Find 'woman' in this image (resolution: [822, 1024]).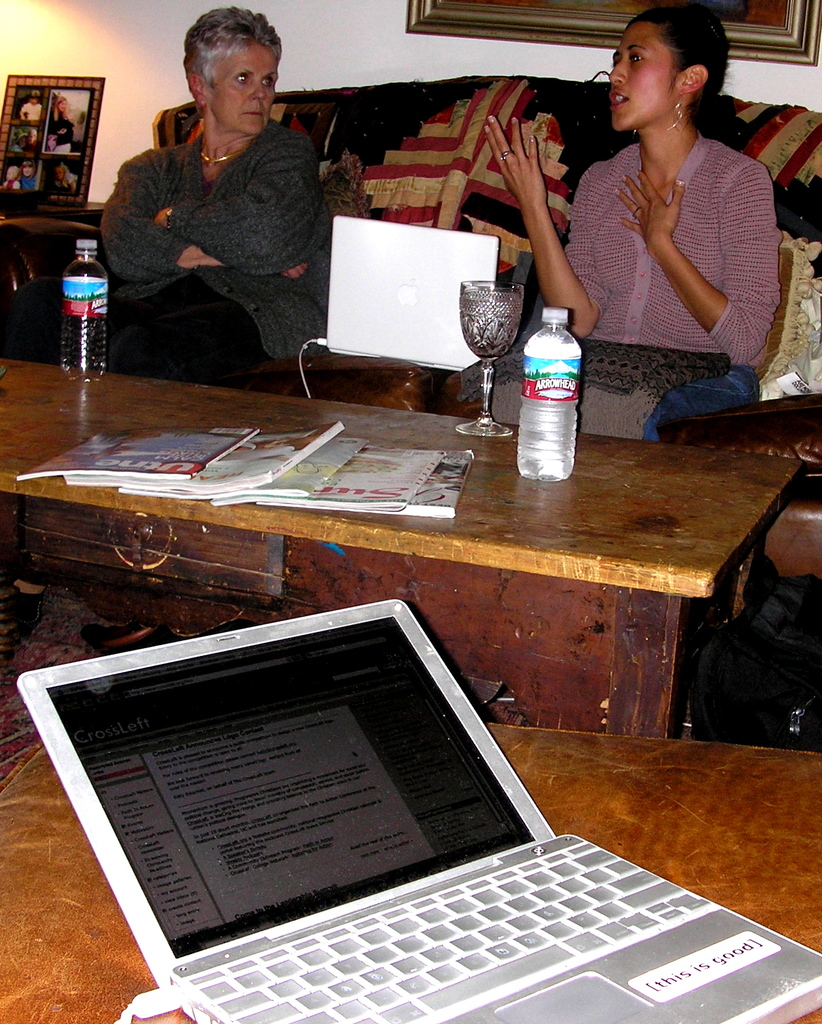
{"x1": 92, "y1": 0, "x2": 359, "y2": 383}.
